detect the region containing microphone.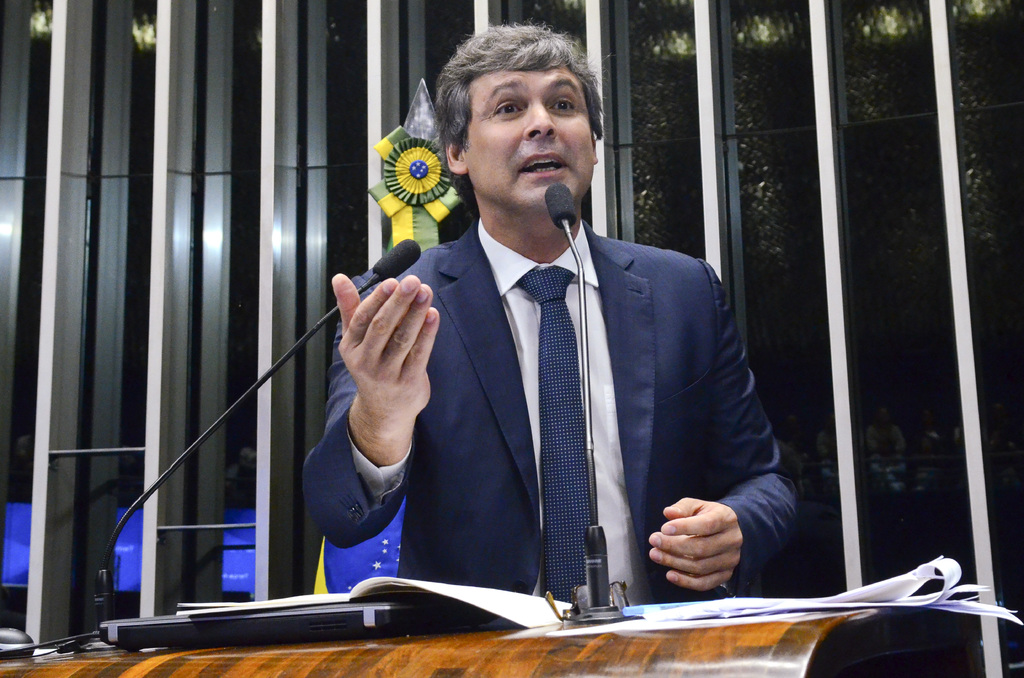
detection(544, 171, 616, 574).
